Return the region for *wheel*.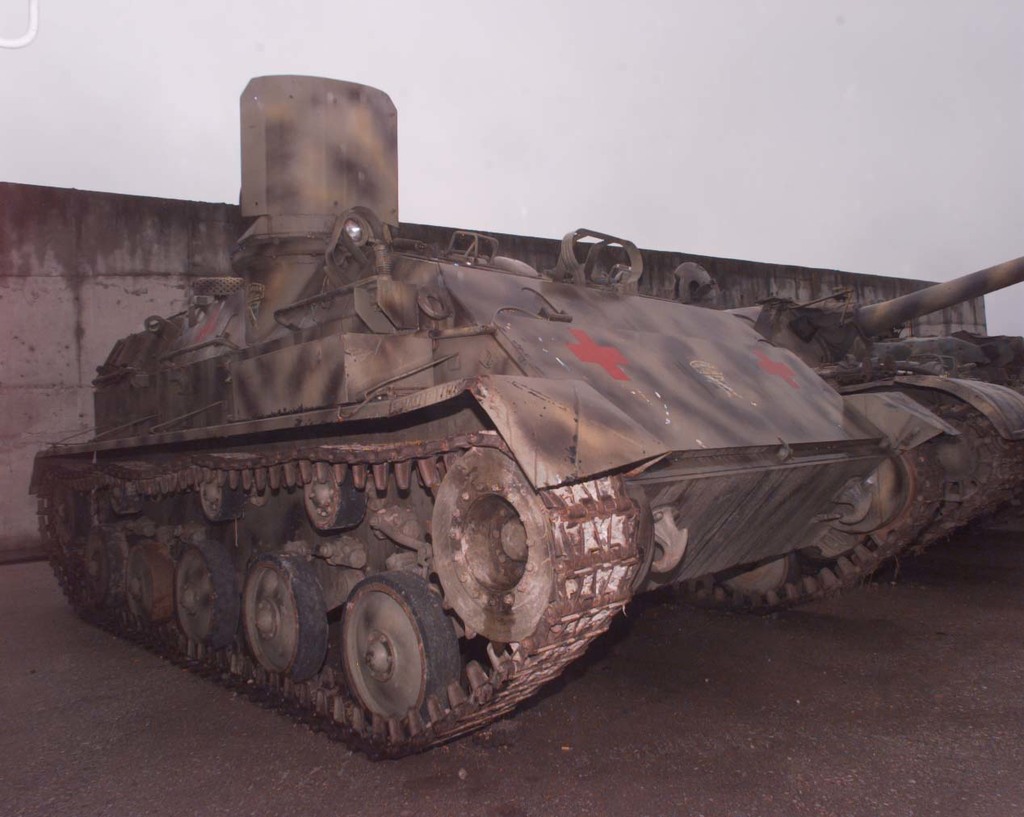
{"x1": 189, "y1": 486, "x2": 248, "y2": 517}.
